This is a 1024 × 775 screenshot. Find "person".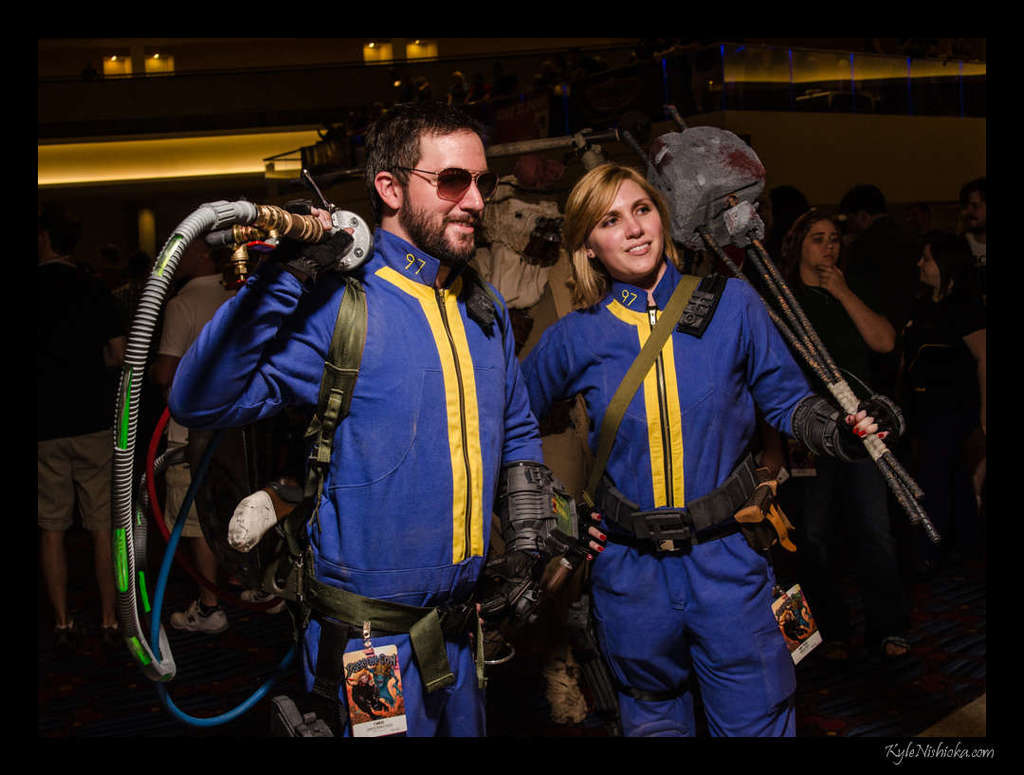
Bounding box: (left=144, top=241, right=238, bottom=635).
